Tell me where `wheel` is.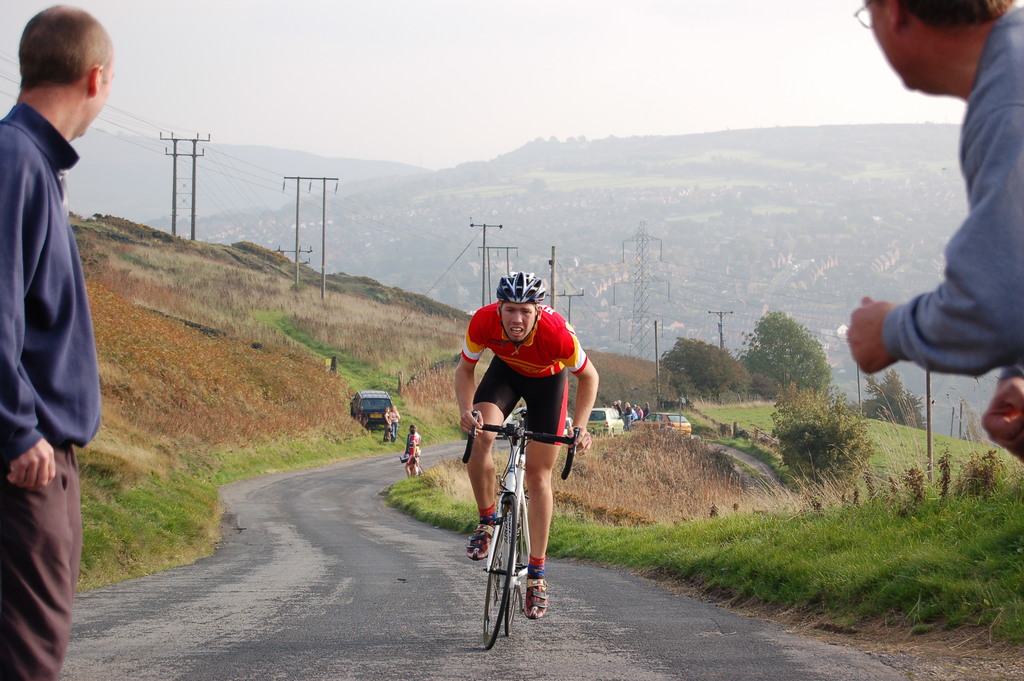
`wheel` is at pyautogui.locateOnScreen(484, 508, 536, 646).
